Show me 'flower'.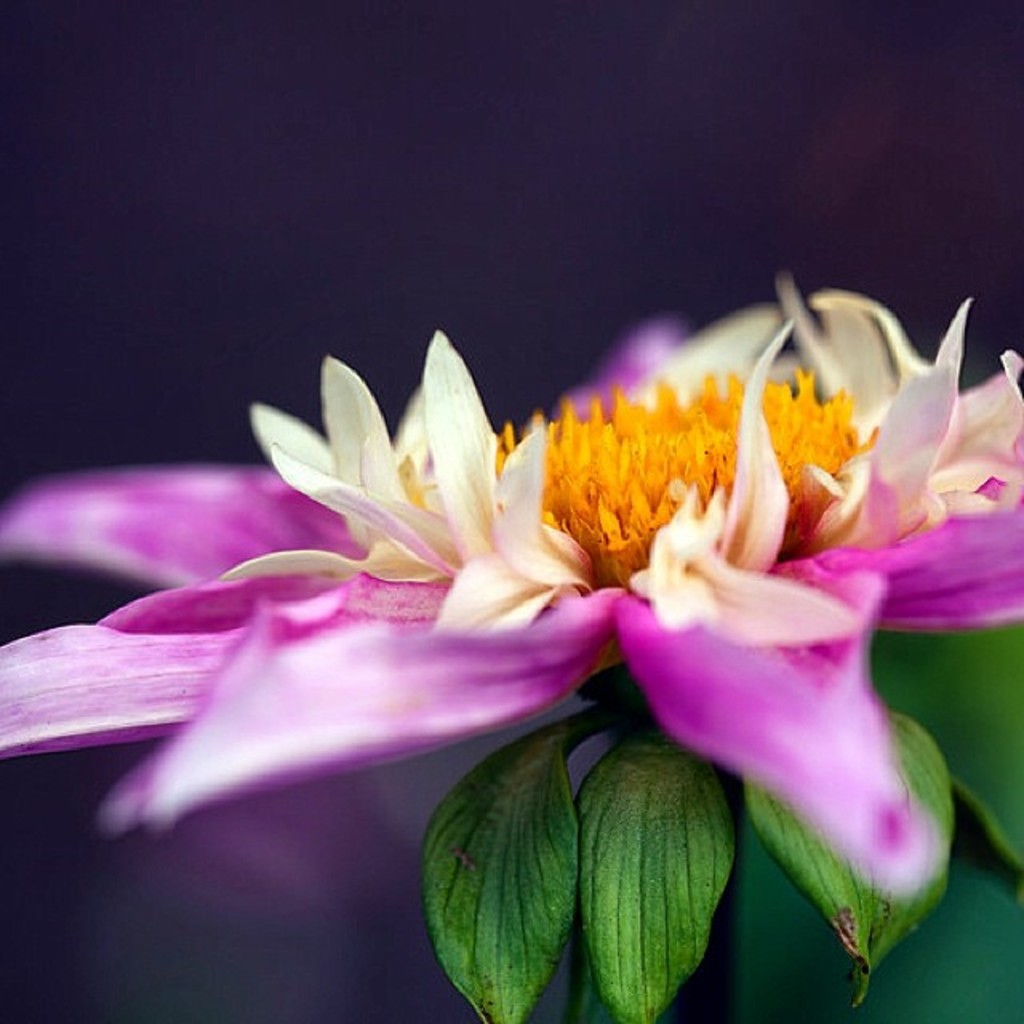
'flower' is here: 131 221 1023 957.
